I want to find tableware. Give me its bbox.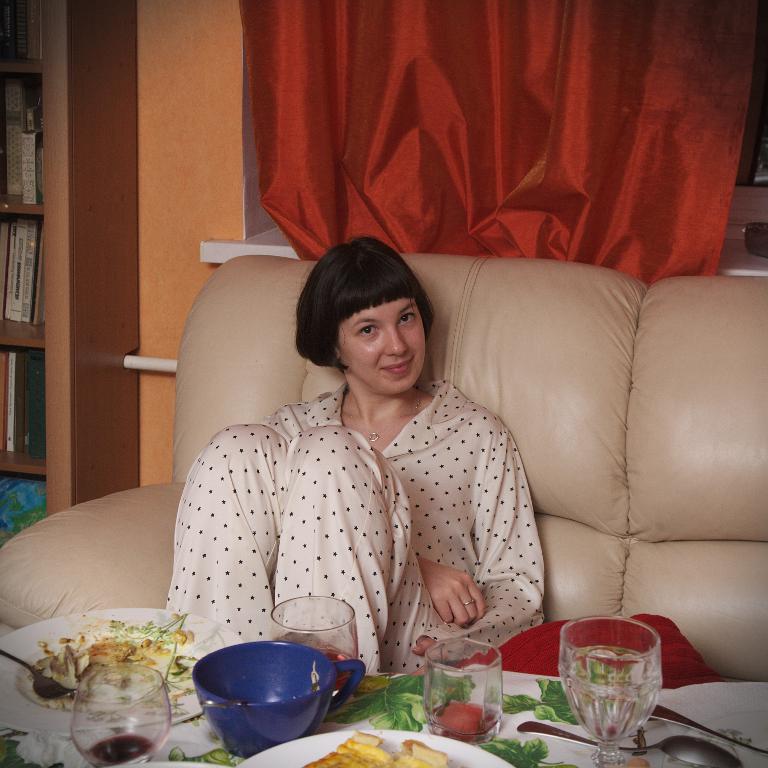
bbox=[0, 652, 83, 699].
